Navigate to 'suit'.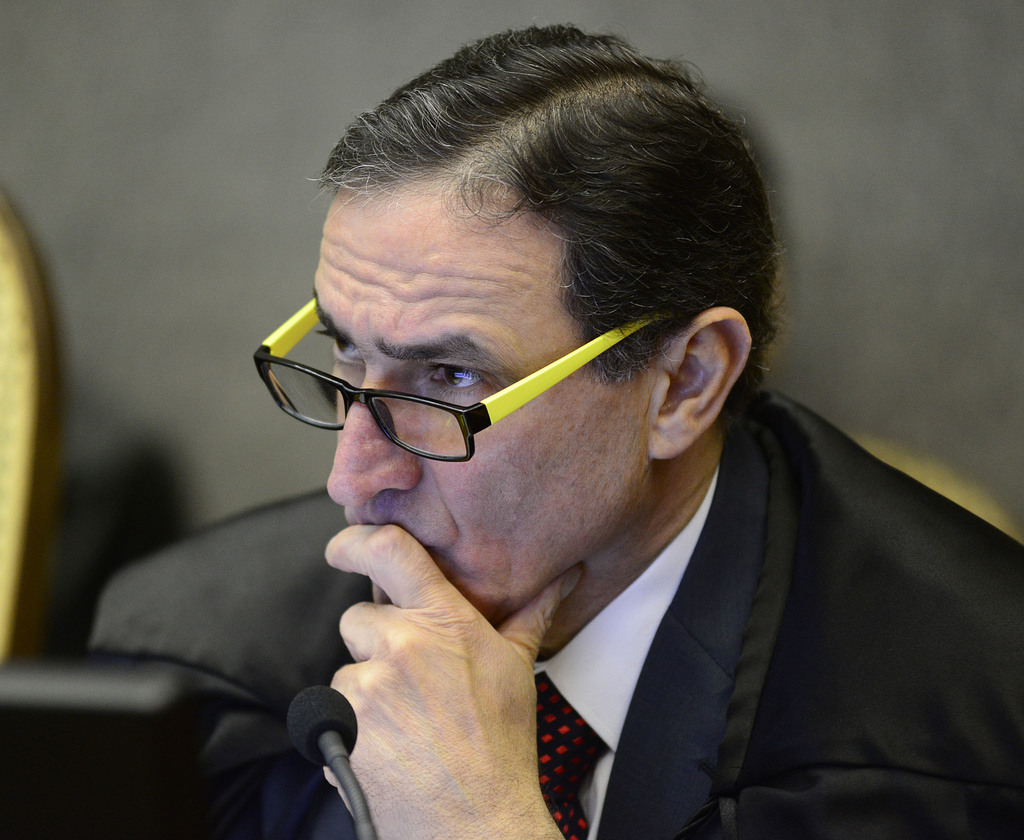
Navigation target: 90:370:1007:839.
